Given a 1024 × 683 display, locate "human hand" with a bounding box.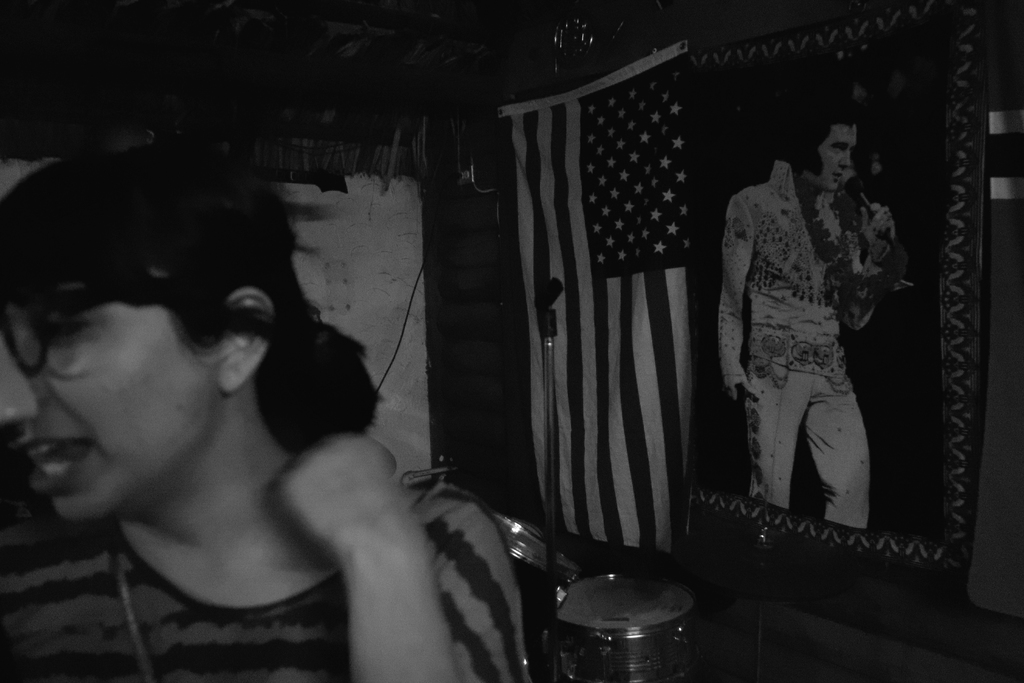
Located: pyautogui.locateOnScreen(860, 202, 900, 259).
